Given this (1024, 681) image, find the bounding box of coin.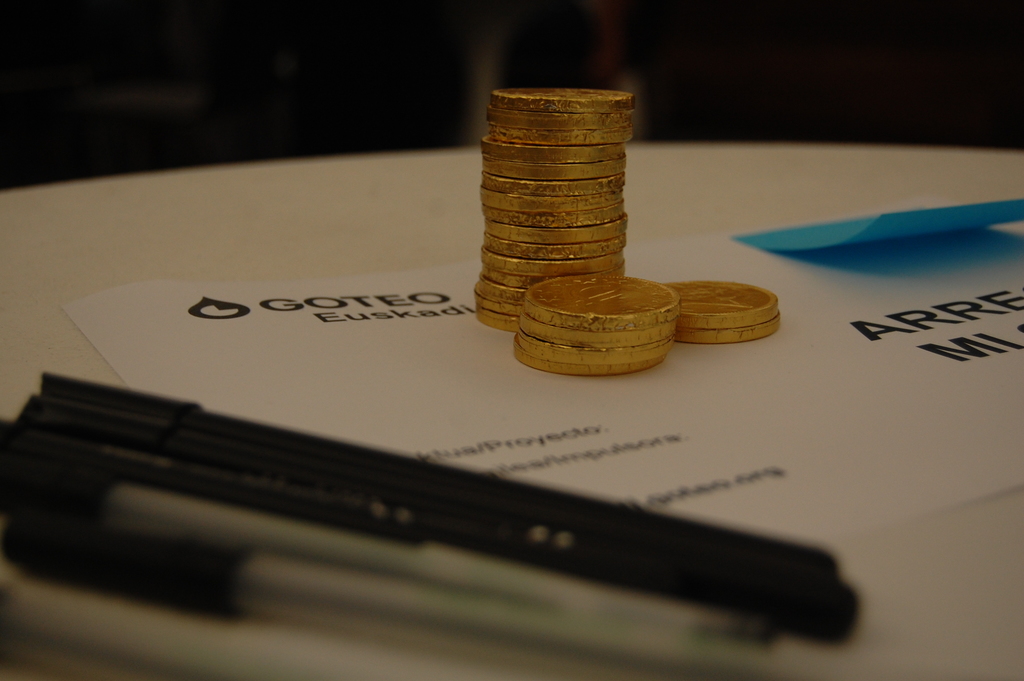
bbox=[479, 188, 624, 214].
